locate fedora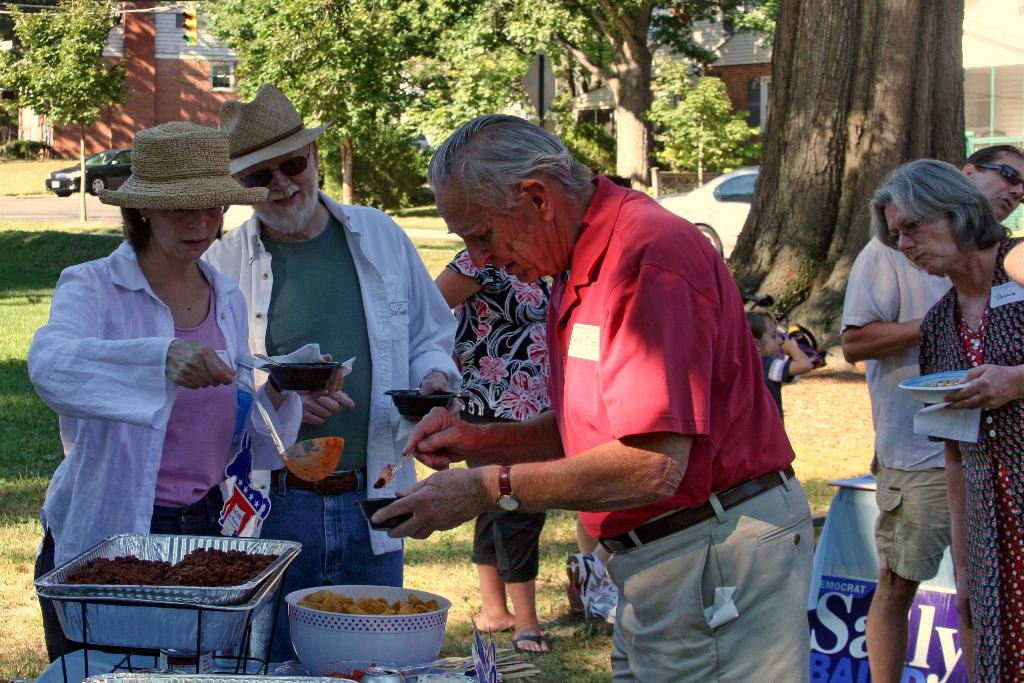
(left=99, top=118, right=273, bottom=208)
